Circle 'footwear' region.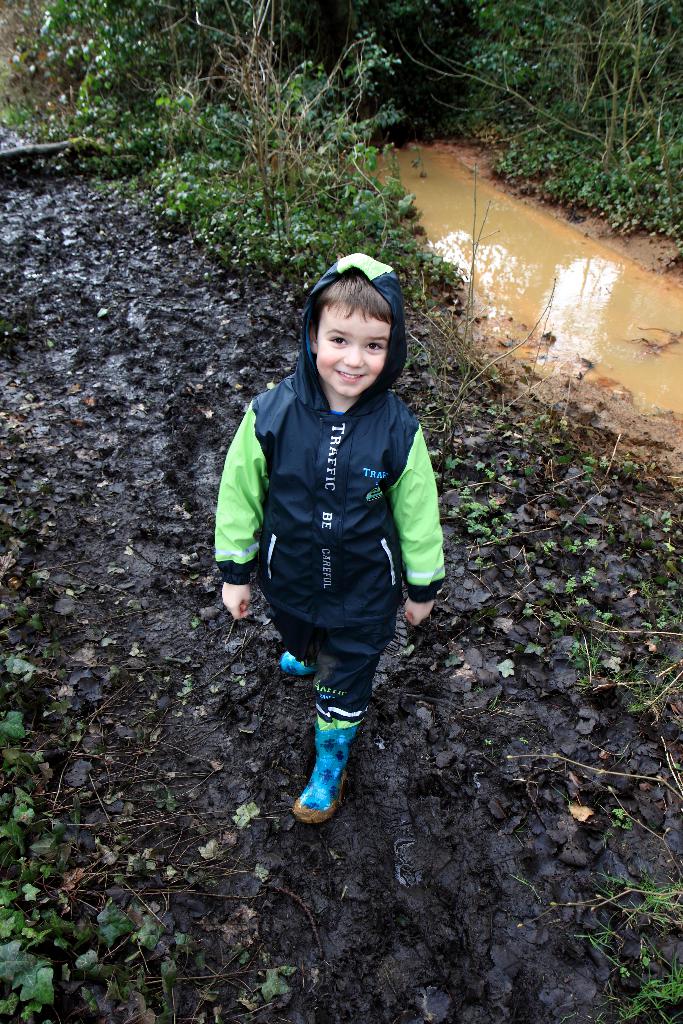
Region: (x1=274, y1=682, x2=377, y2=834).
